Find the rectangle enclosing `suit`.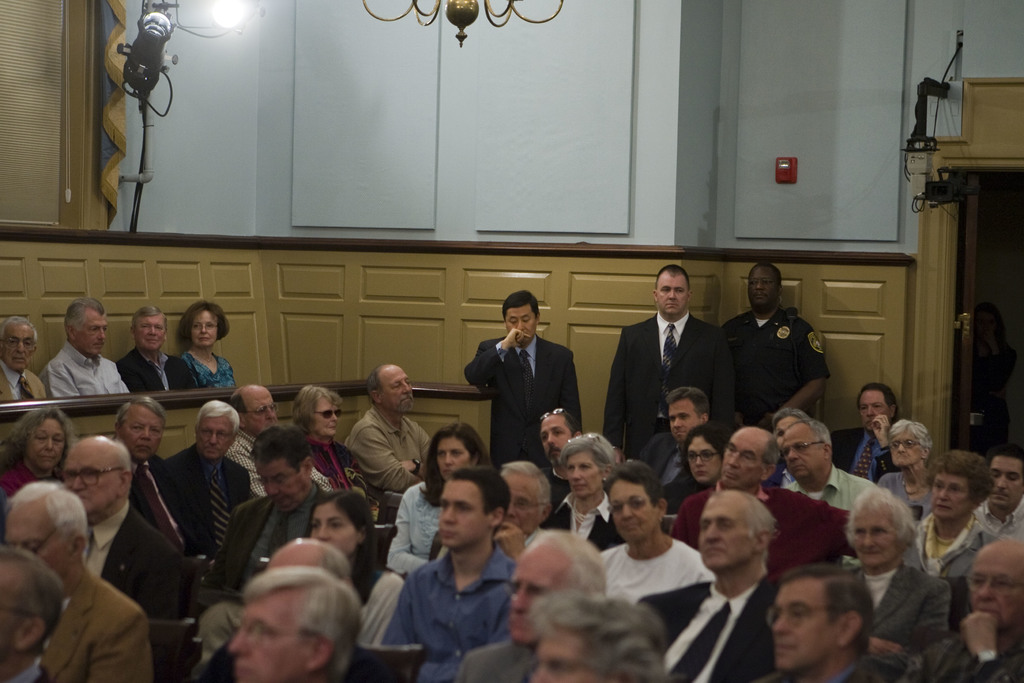
box=[464, 337, 584, 470].
